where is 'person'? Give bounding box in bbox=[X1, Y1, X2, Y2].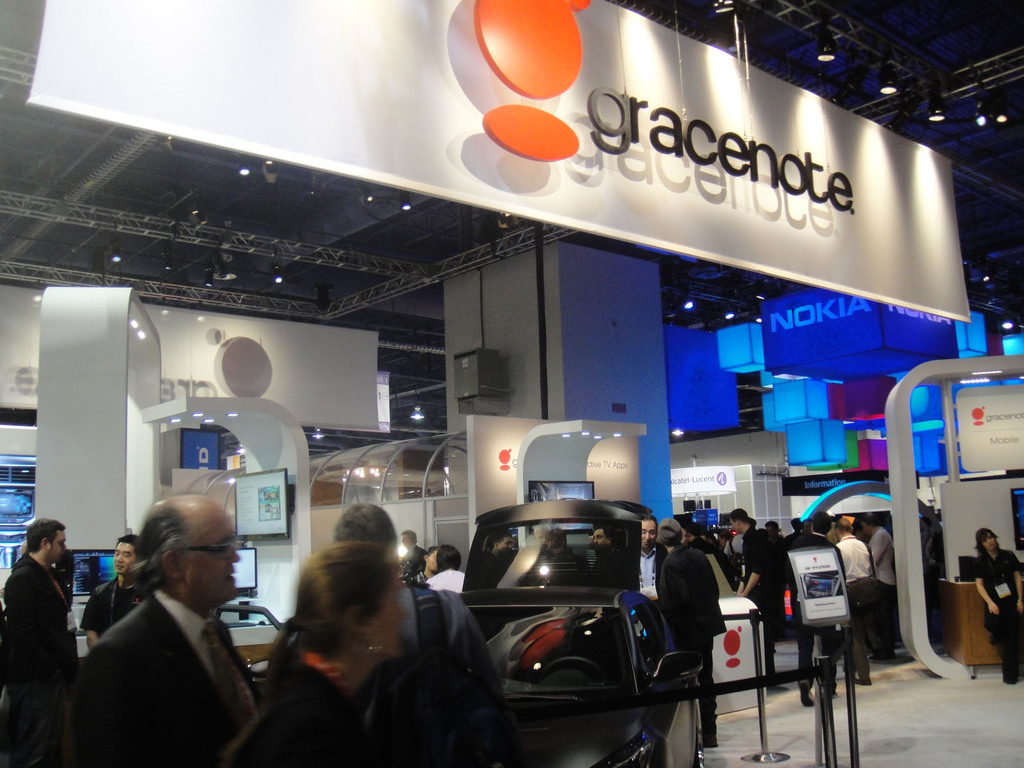
bbox=[74, 536, 152, 646].
